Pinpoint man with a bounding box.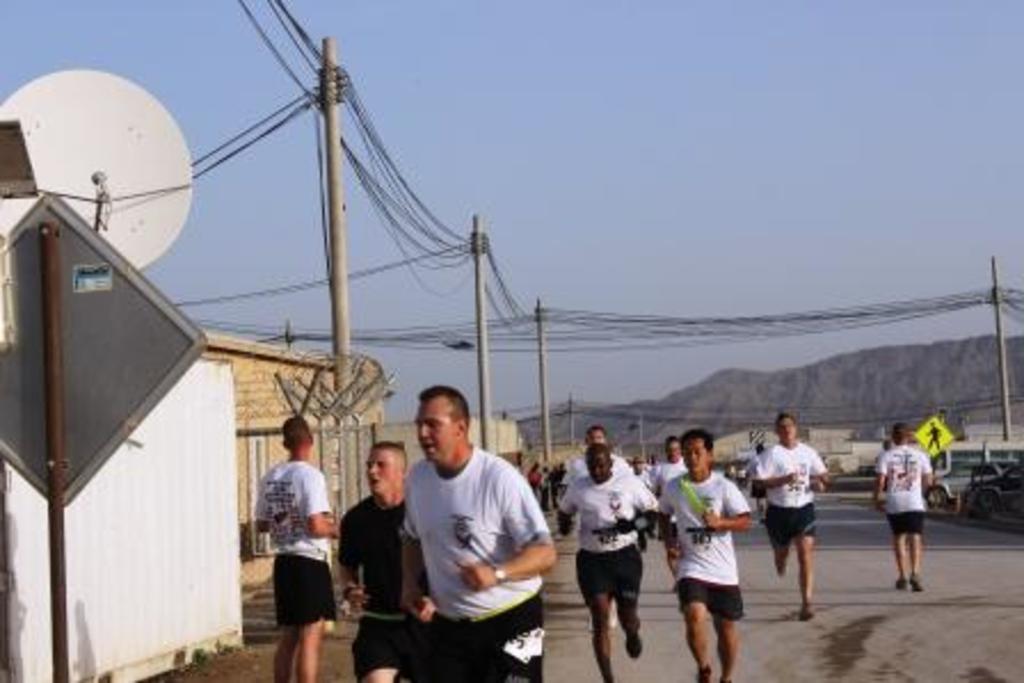
873,420,933,592.
